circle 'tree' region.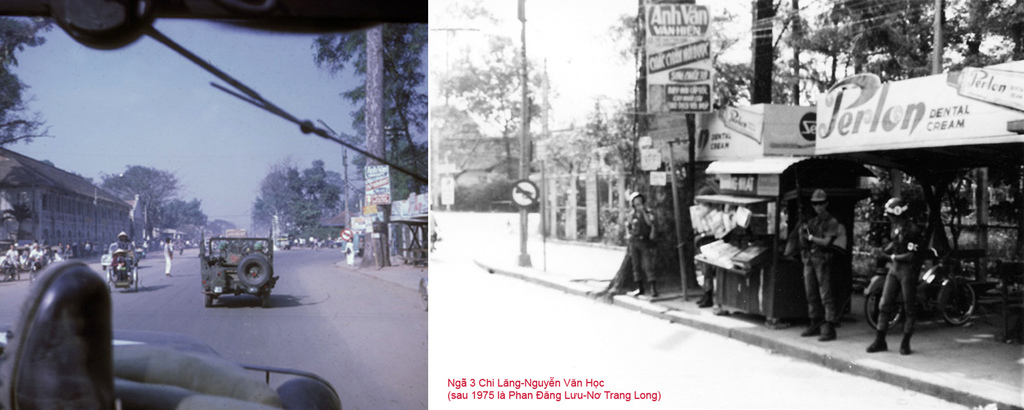
Region: 308 16 426 187.
